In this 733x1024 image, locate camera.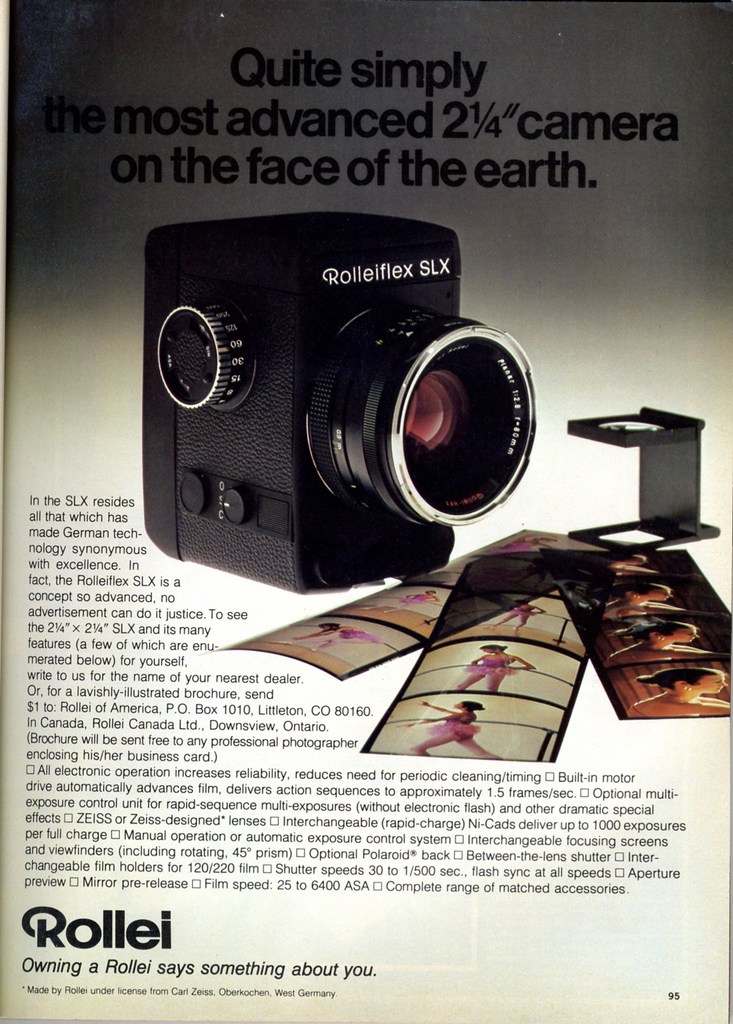
Bounding box: <bbox>141, 202, 537, 596</bbox>.
